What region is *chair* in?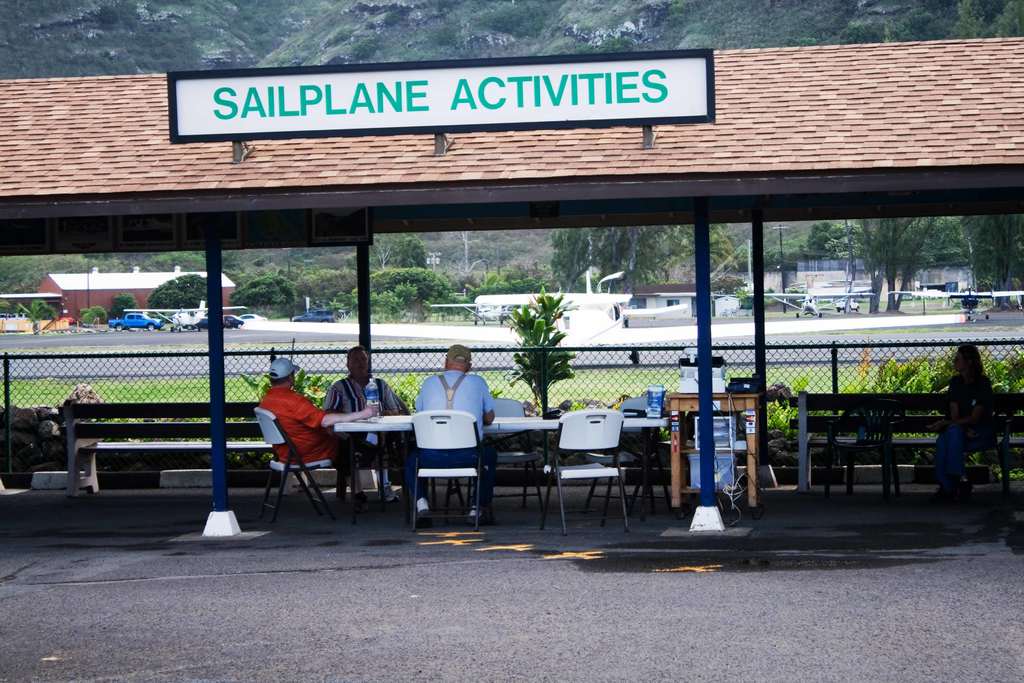
locate(582, 395, 661, 514).
